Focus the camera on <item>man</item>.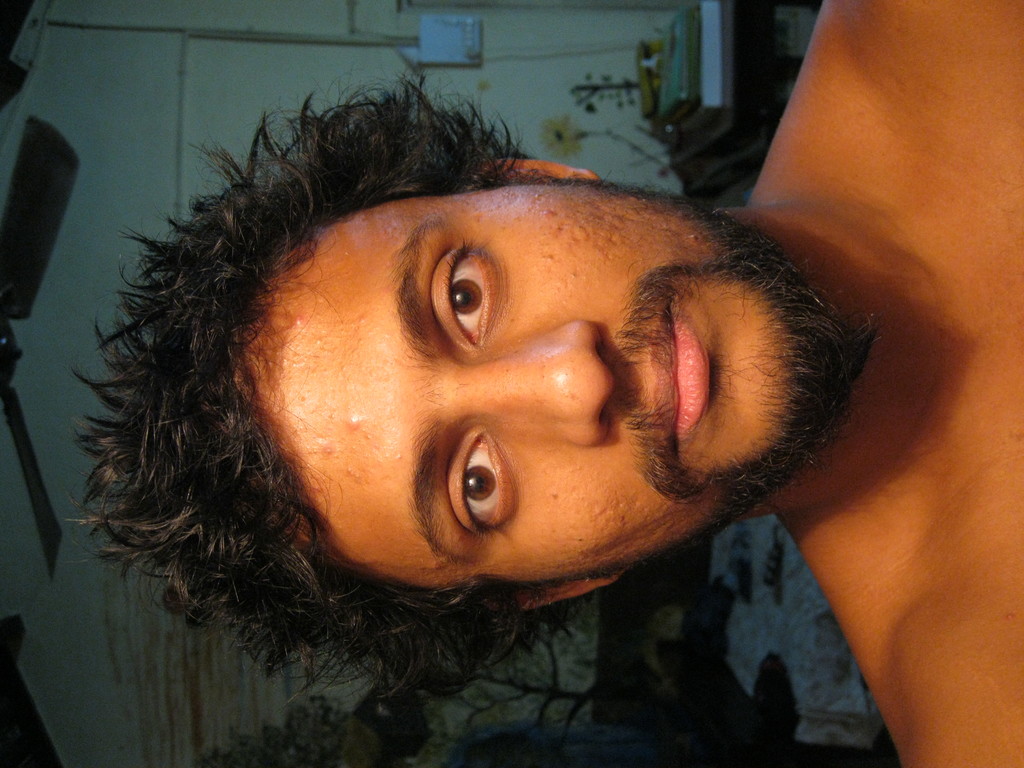
Focus region: <bbox>17, 76, 984, 730</bbox>.
